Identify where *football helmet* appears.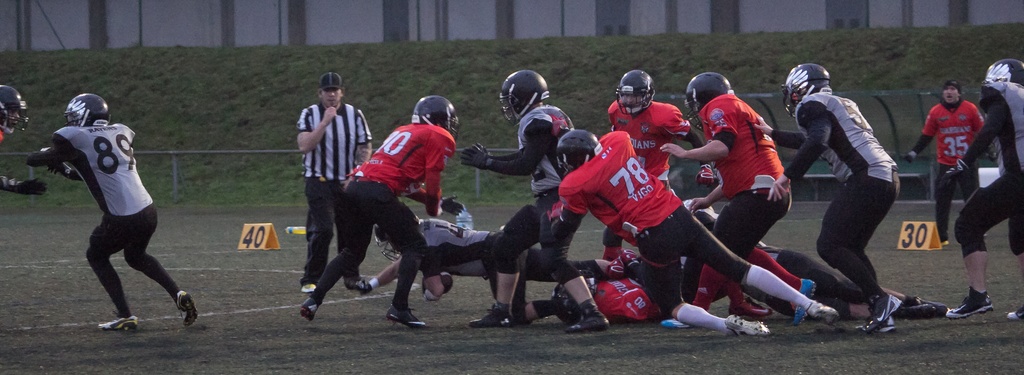
Appears at x1=406, y1=93, x2=458, y2=148.
